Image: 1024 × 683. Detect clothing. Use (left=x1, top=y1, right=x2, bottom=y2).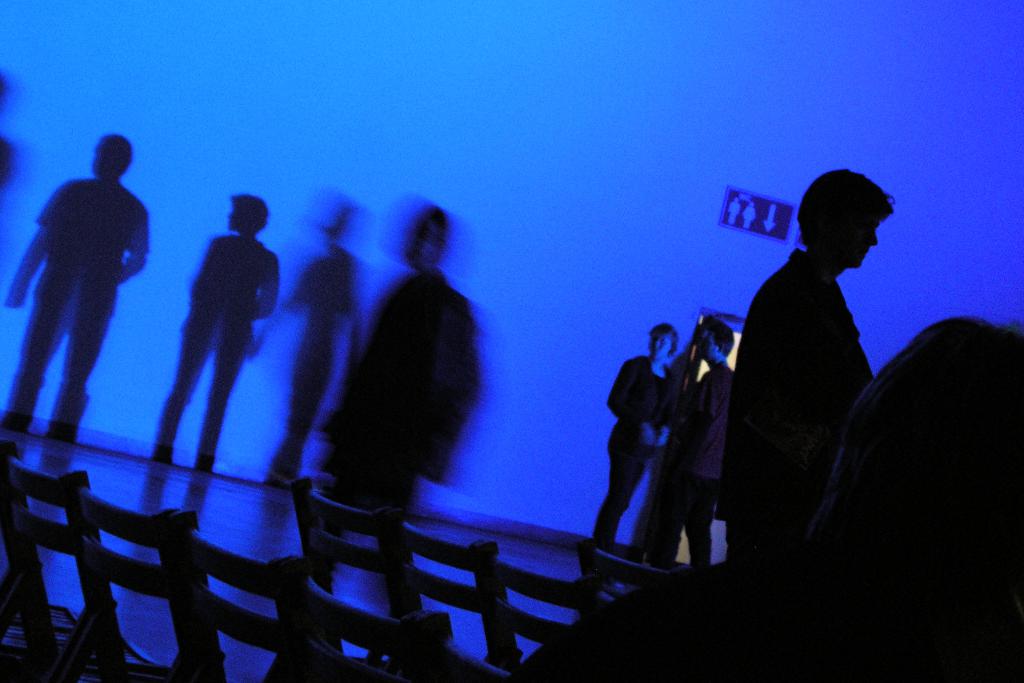
(left=646, top=471, right=727, bottom=575).
